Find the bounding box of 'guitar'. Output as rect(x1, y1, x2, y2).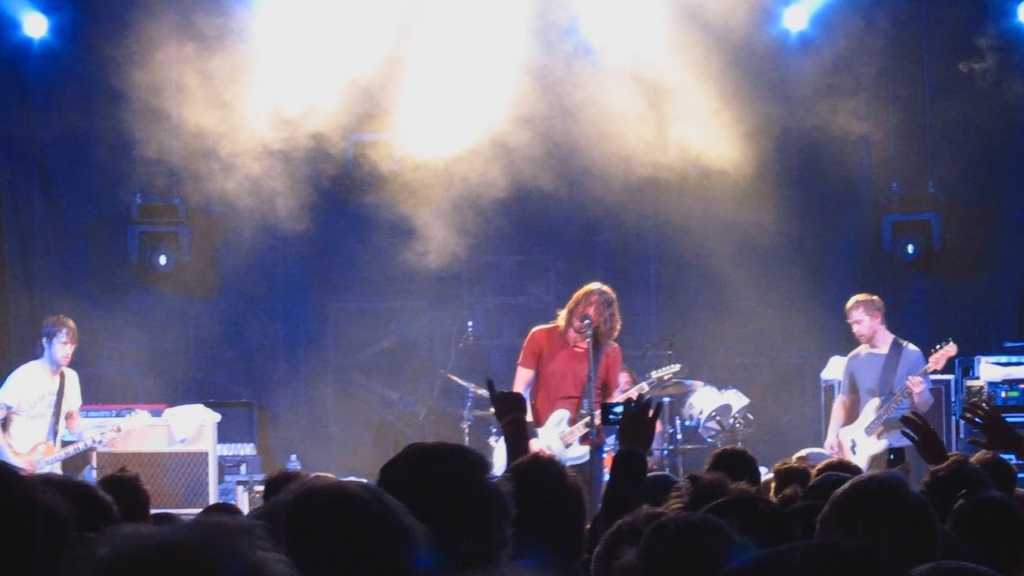
rect(498, 365, 698, 462).
